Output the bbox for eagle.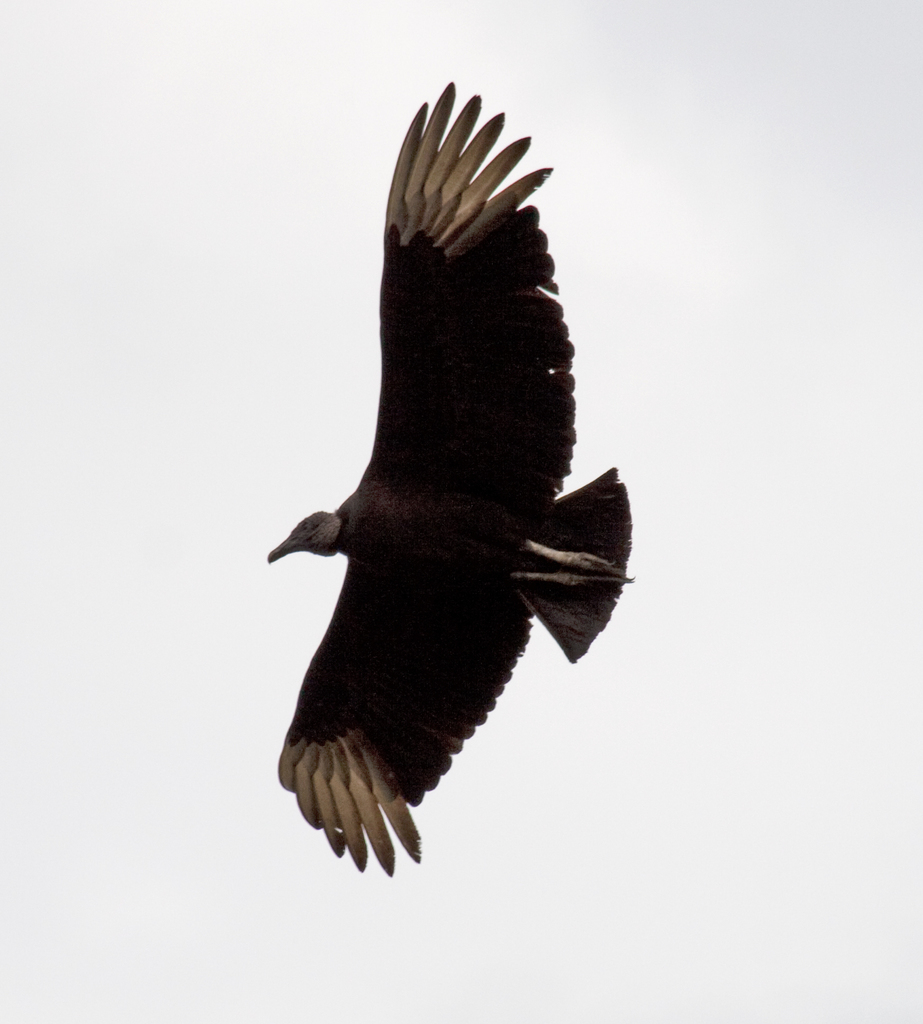
261,76,646,883.
